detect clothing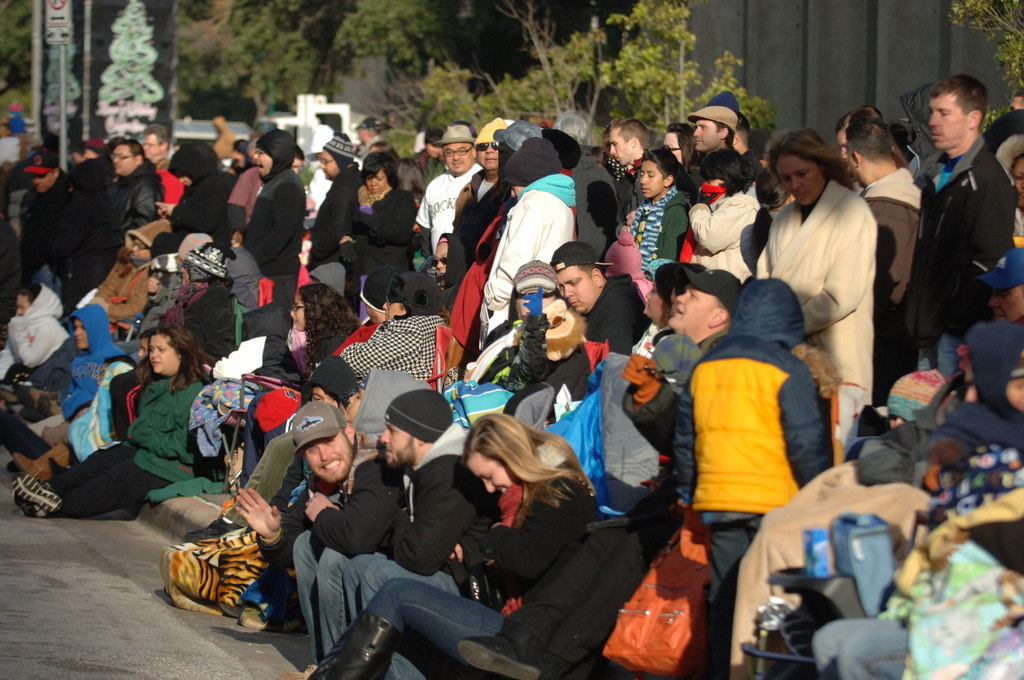
{"x1": 652, "y1": 335, "x2": 692, "y2": 390}
